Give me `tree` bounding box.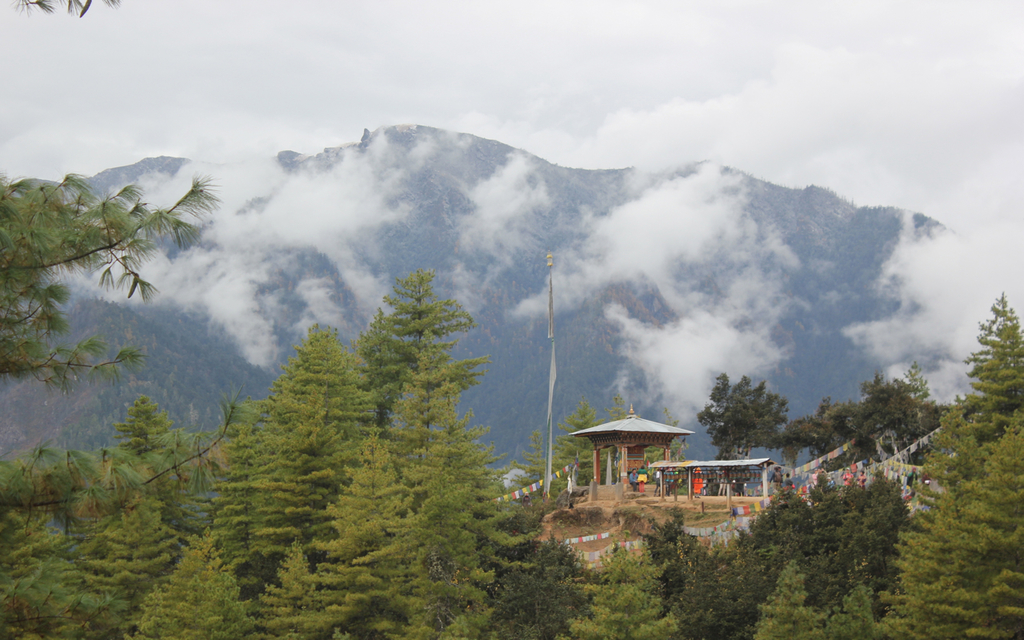
{"x1": 104, "y1": 272, "x2": 539, "y2": 639}.
